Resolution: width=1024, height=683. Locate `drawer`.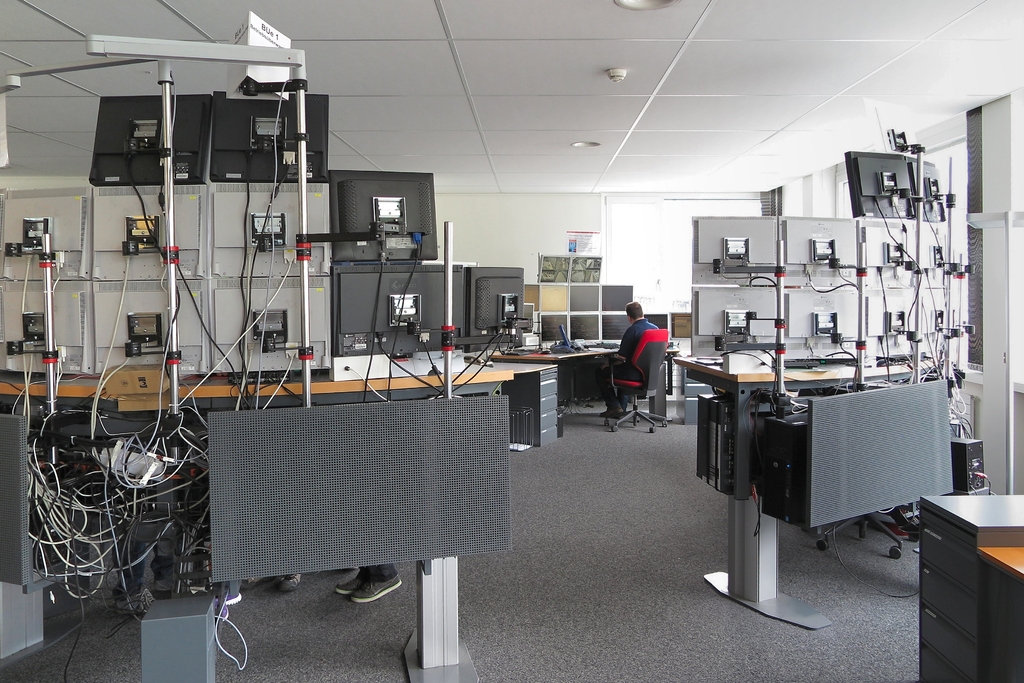
bbox=(539, 426, 557, 446).
